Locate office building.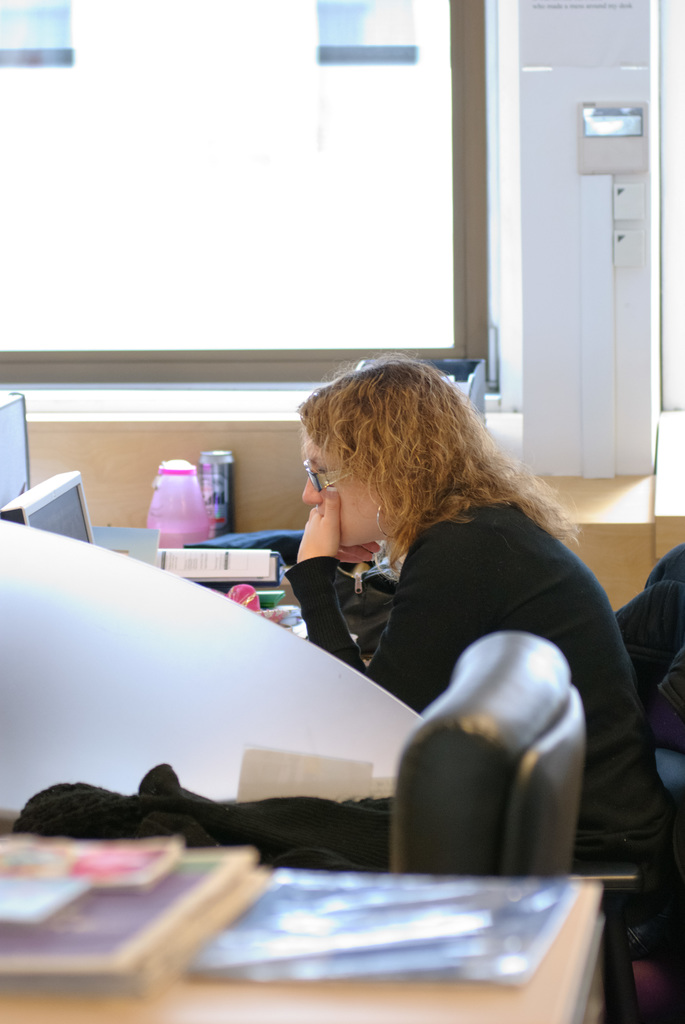
Bounding box: 0/152/684/998.
